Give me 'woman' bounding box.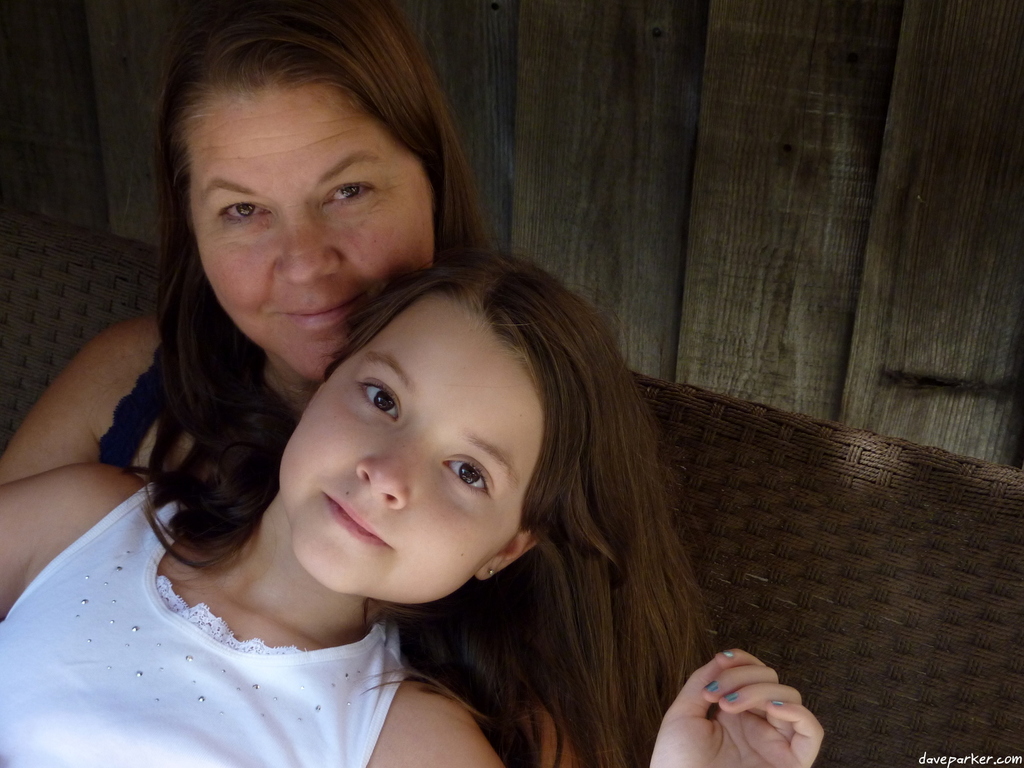
{"left": 0, "top": 0, "right": 598, "bottom": 767}.
